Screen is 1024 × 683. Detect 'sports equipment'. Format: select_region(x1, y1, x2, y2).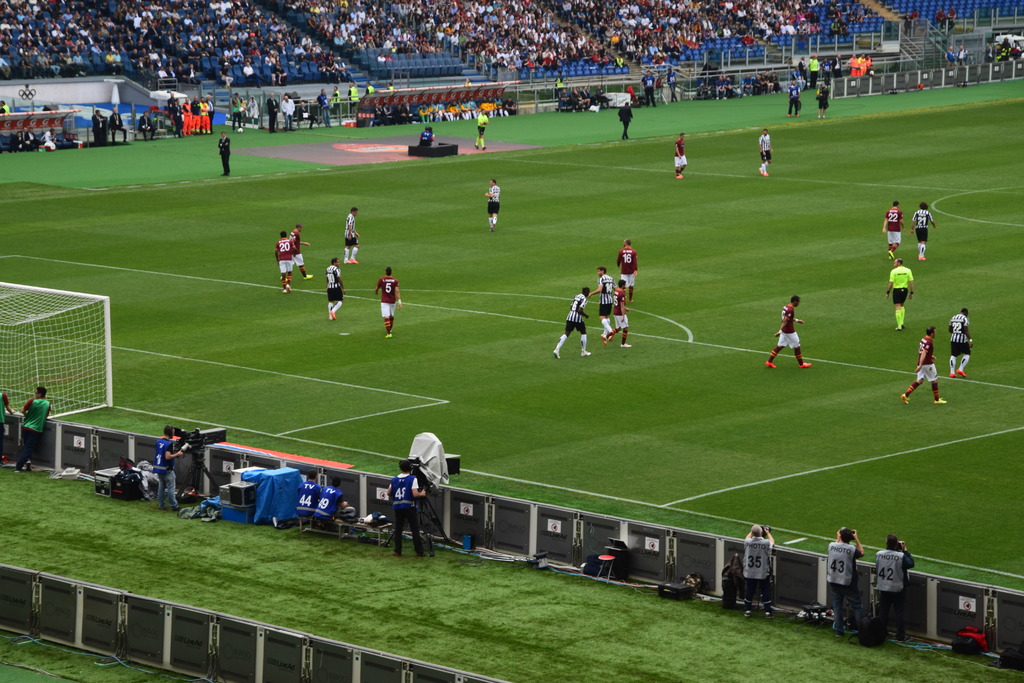
select_region(327, 309, 333, 320).
